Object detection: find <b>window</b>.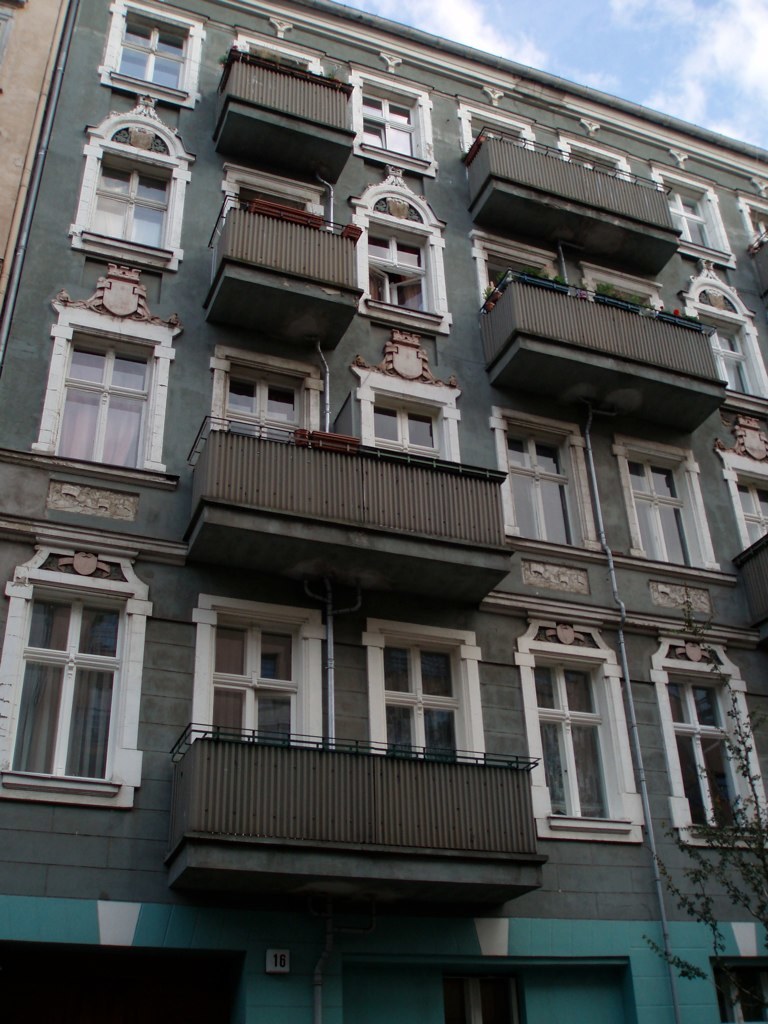
detection(682, 273, 767, 414).
